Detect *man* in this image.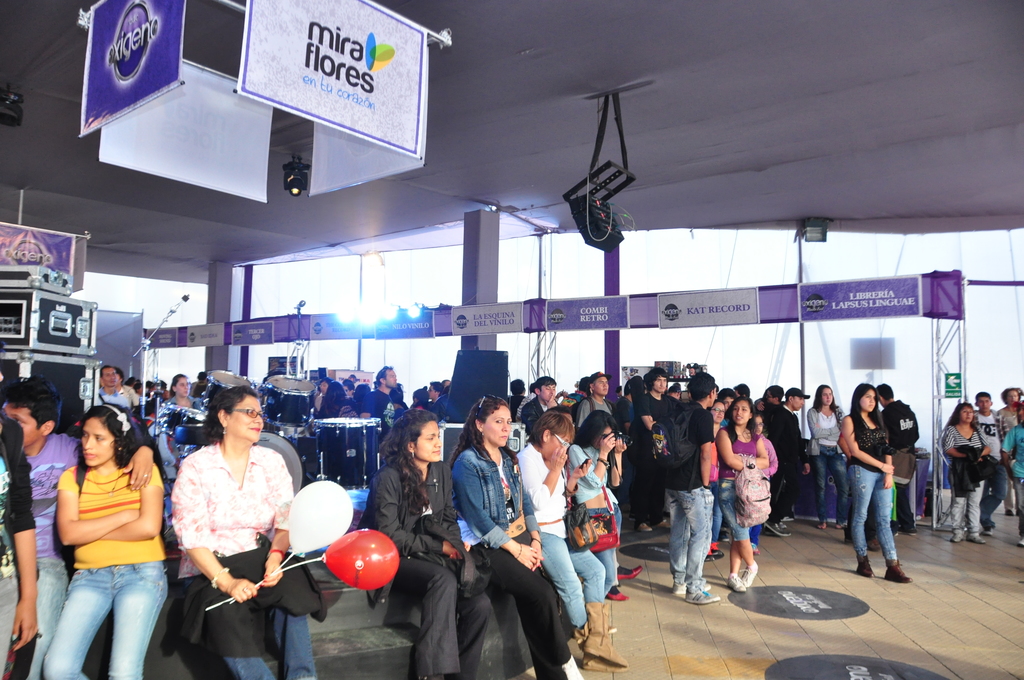
Detection: BBox(969, 393, 1014, 538).
